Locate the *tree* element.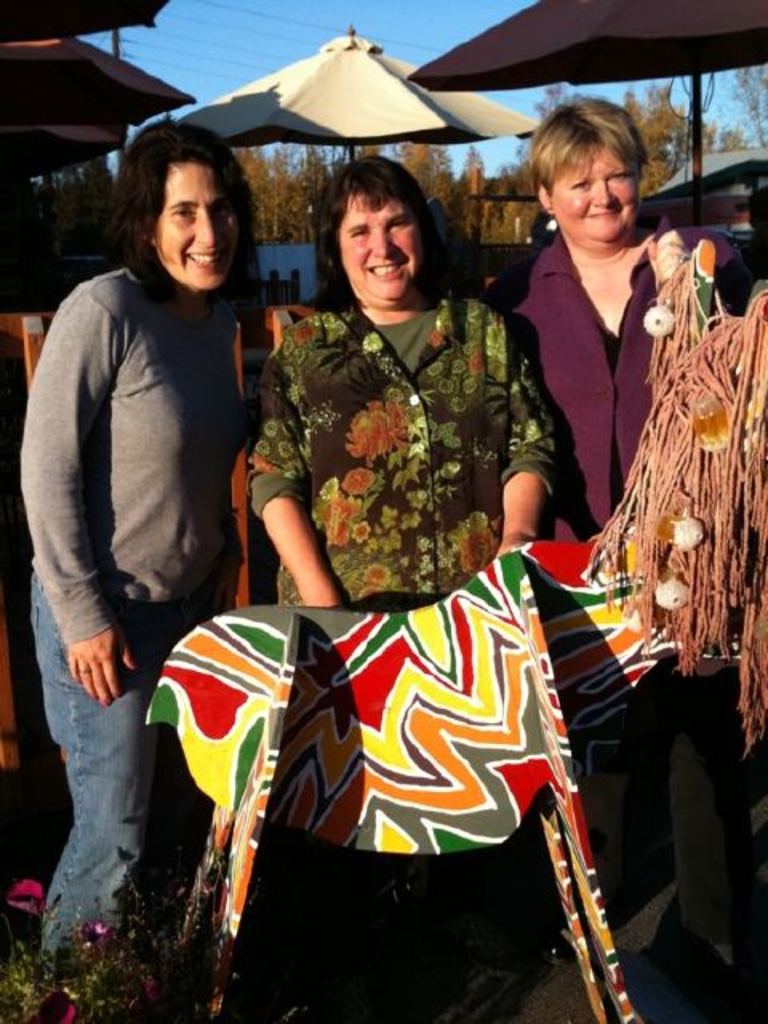
Element bbox: select_region(230, 128, 539, 243).
